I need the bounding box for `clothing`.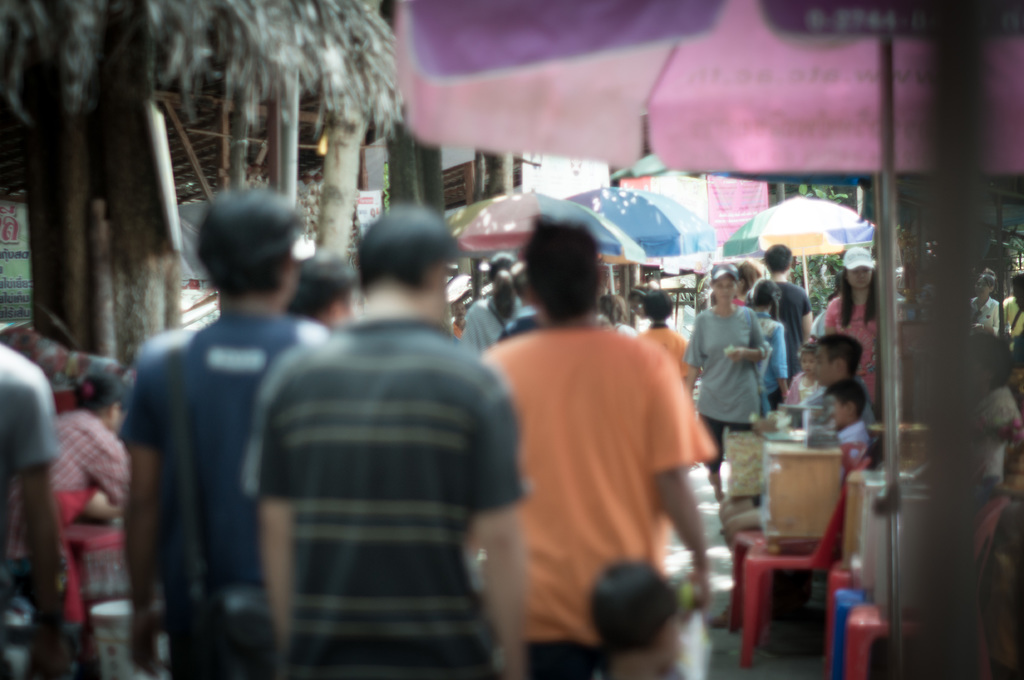
Here it is: [630, 332, 702, 406].
